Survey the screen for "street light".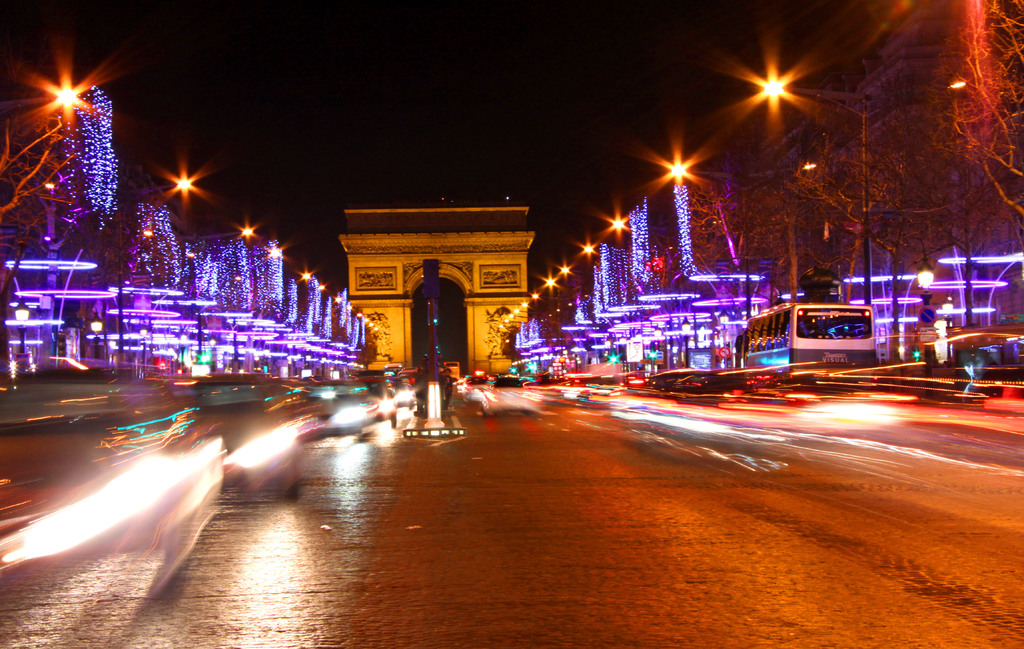
Survey found: left=755, top=74, right=872, bottom=305.
